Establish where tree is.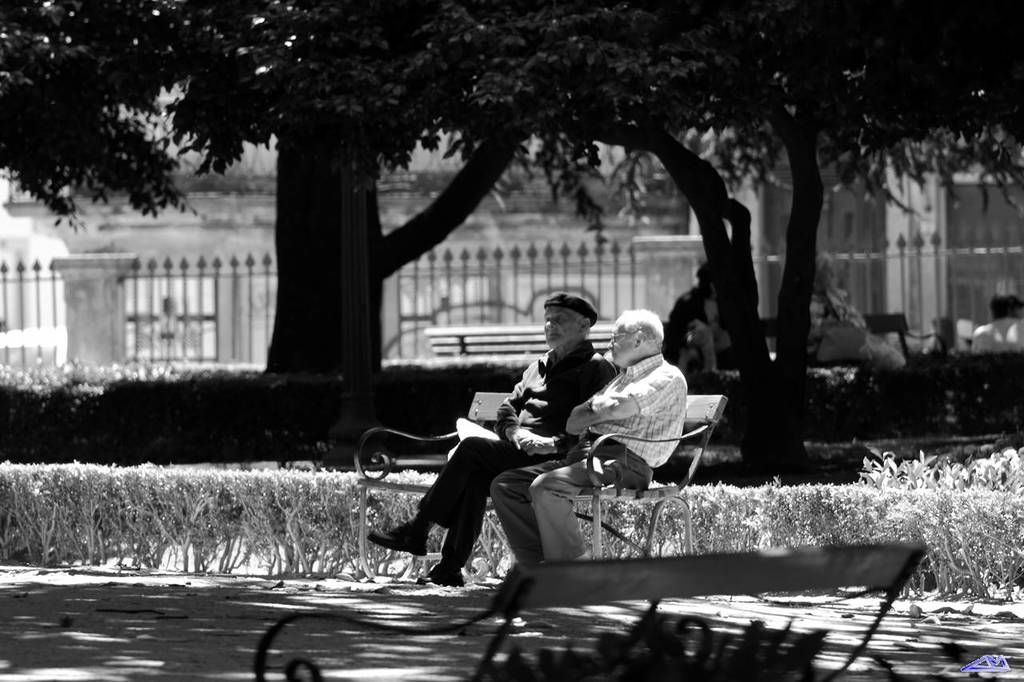
Established at (left=0, top=0, right=1023, bottom=481).
